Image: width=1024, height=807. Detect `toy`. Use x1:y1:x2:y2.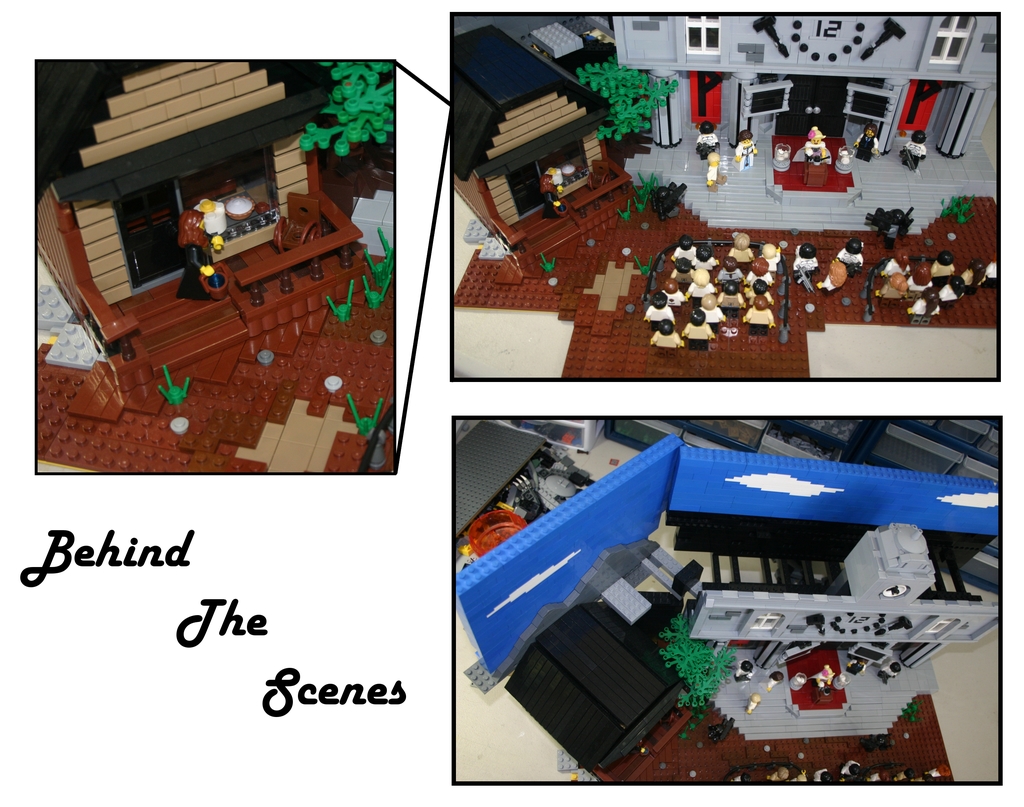
948:275:963:303.
